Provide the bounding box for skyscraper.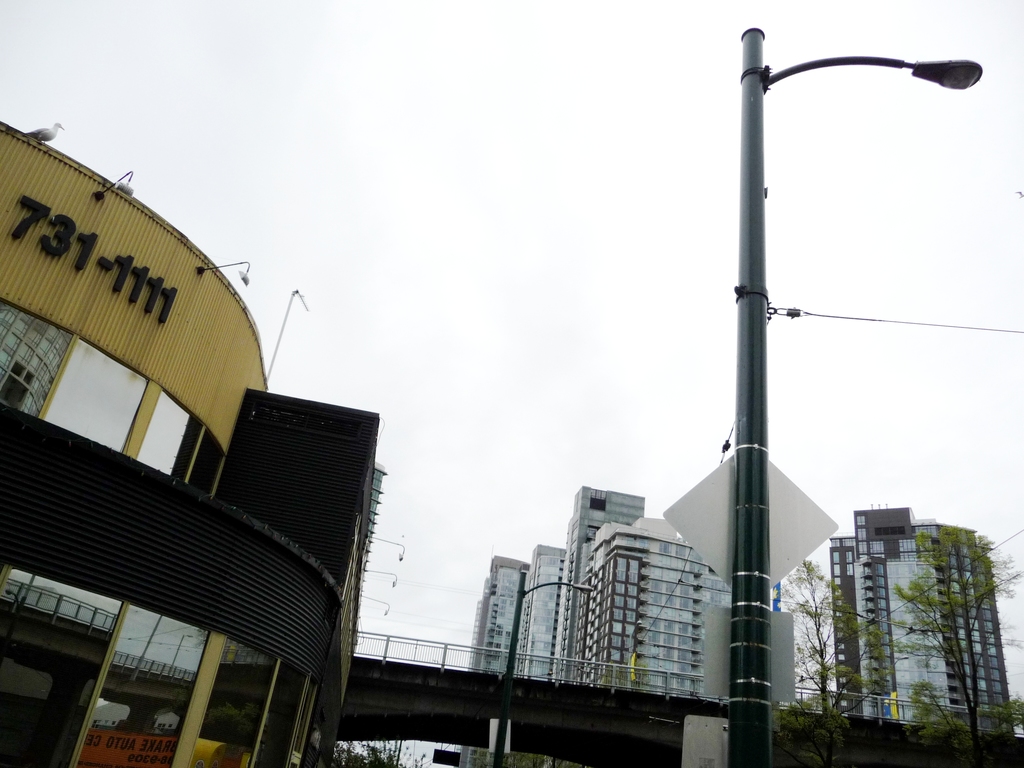
[463,483,755,700].
